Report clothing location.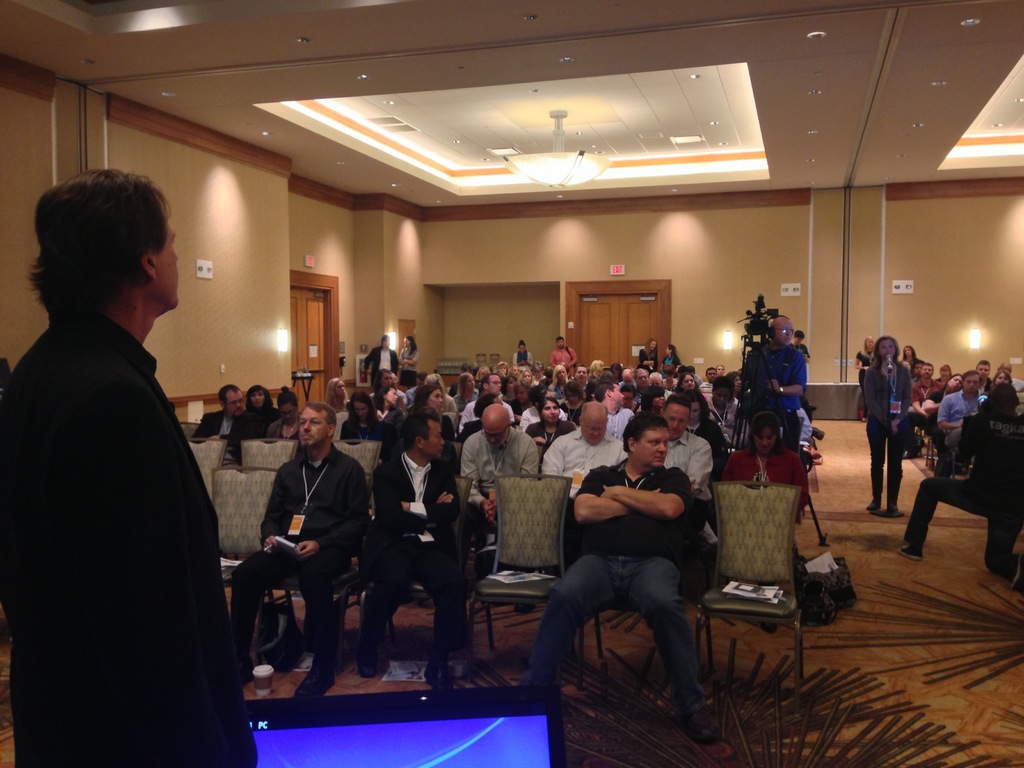
Report: rect(19, 249, 236, 749).
